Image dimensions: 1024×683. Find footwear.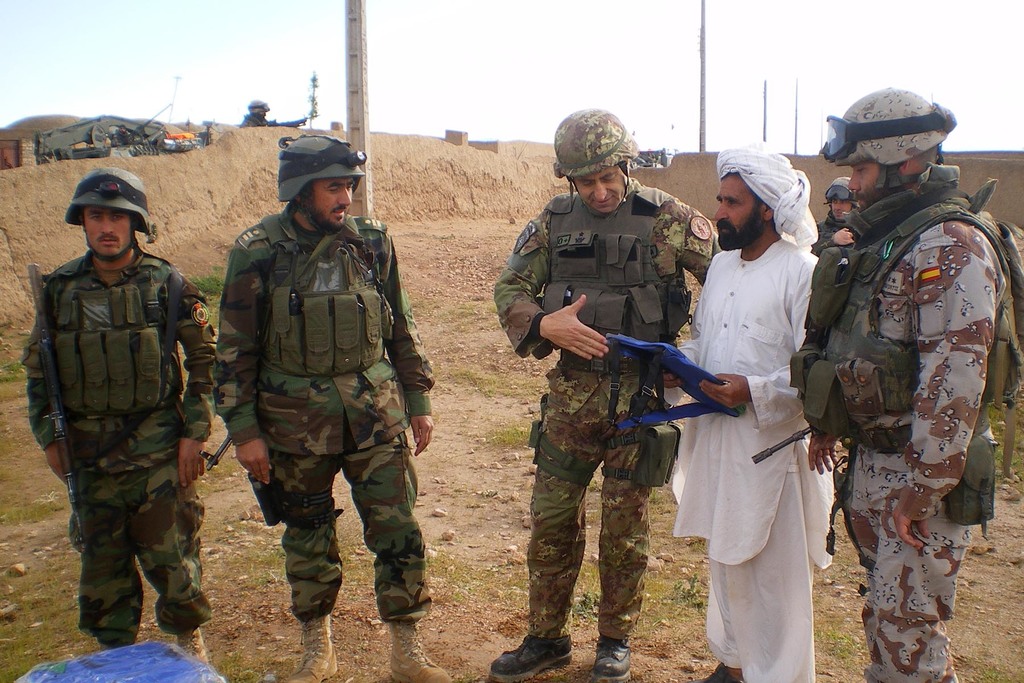
[280,619,344,682].
